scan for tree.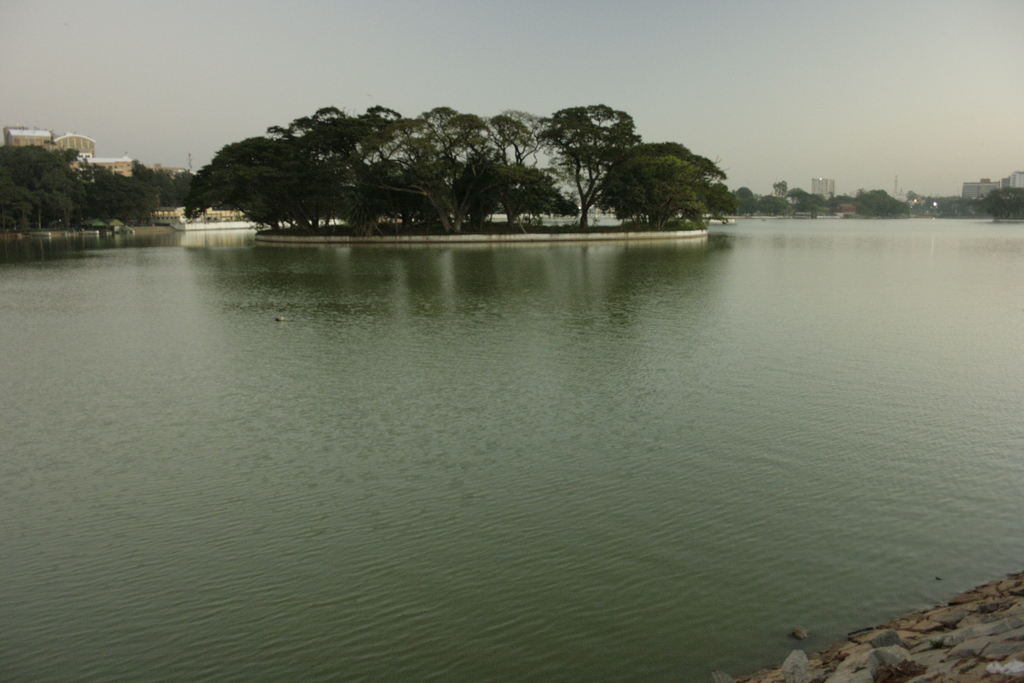
Scan result: (628, 131, 728, 172).
